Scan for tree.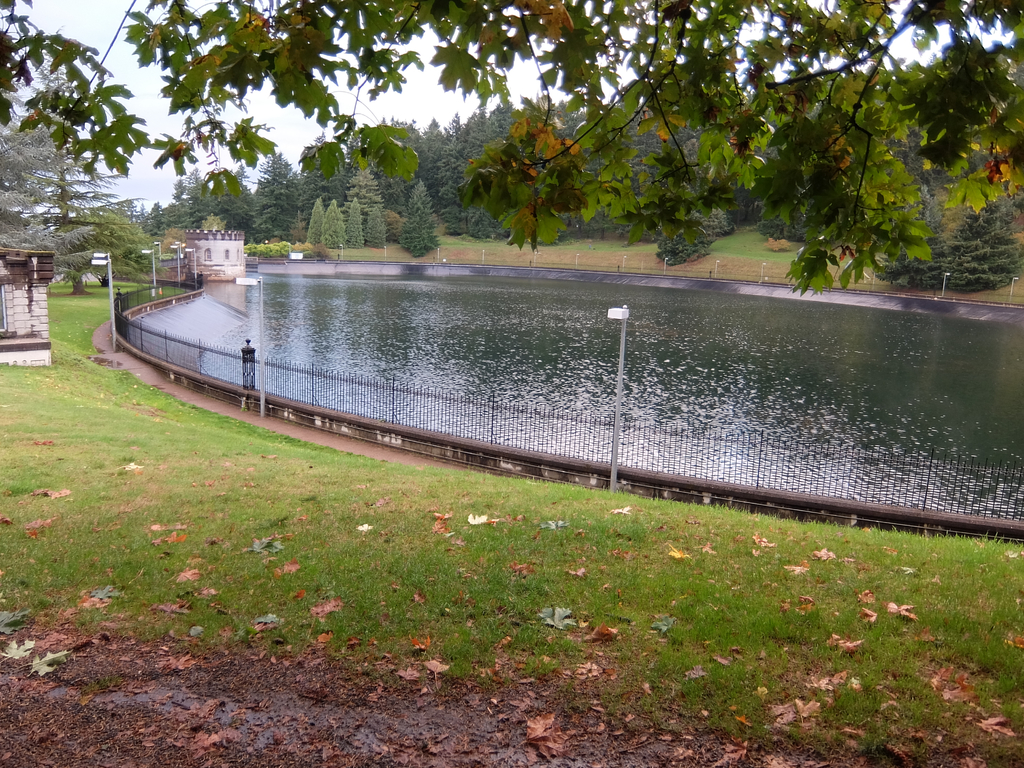
Scan result: locate(0, 37, 112, 299).
